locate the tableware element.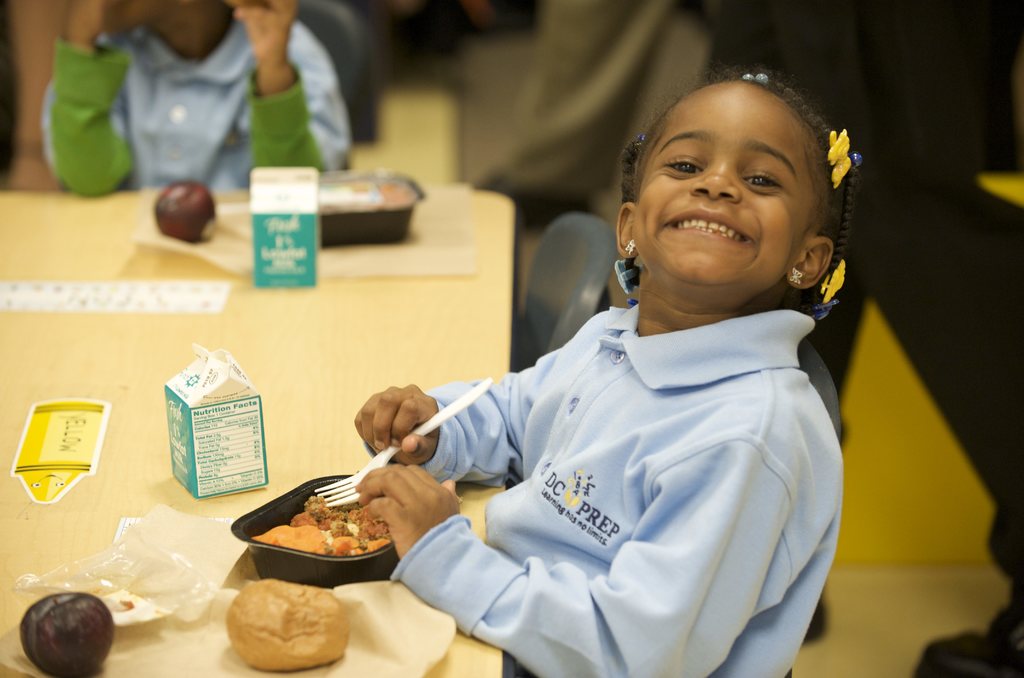
Element bbox: 316/160/426/248.
